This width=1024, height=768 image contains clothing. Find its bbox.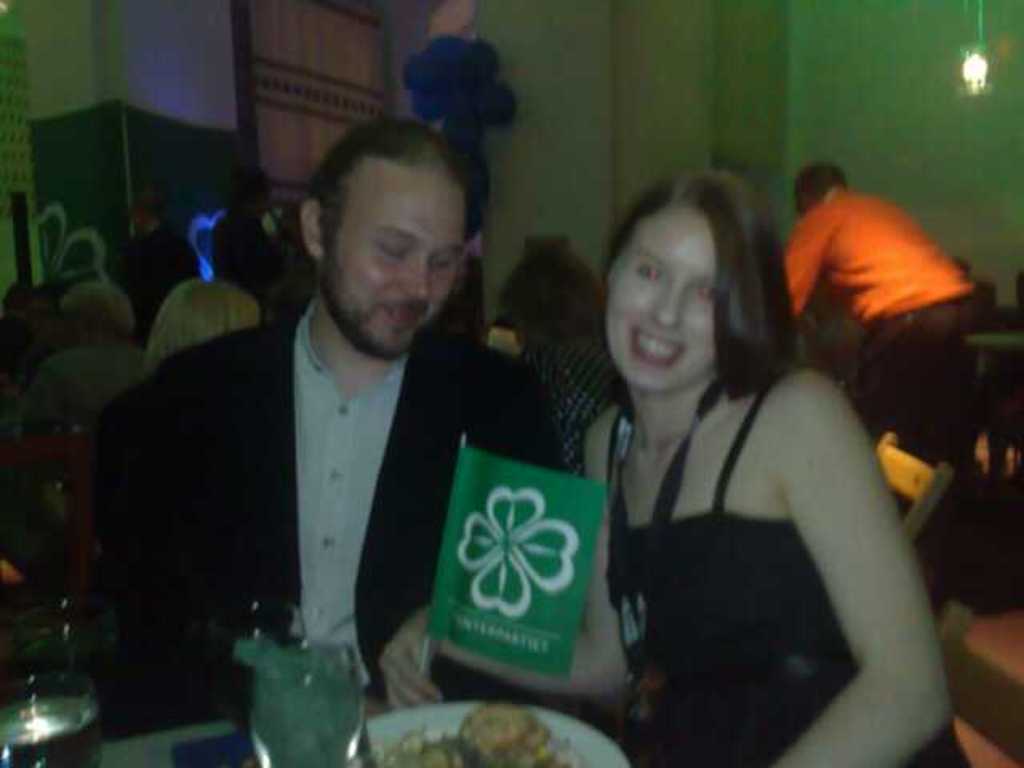
{"x1": 142, "y1": 278, "x2": 254, "y2": 370}.
